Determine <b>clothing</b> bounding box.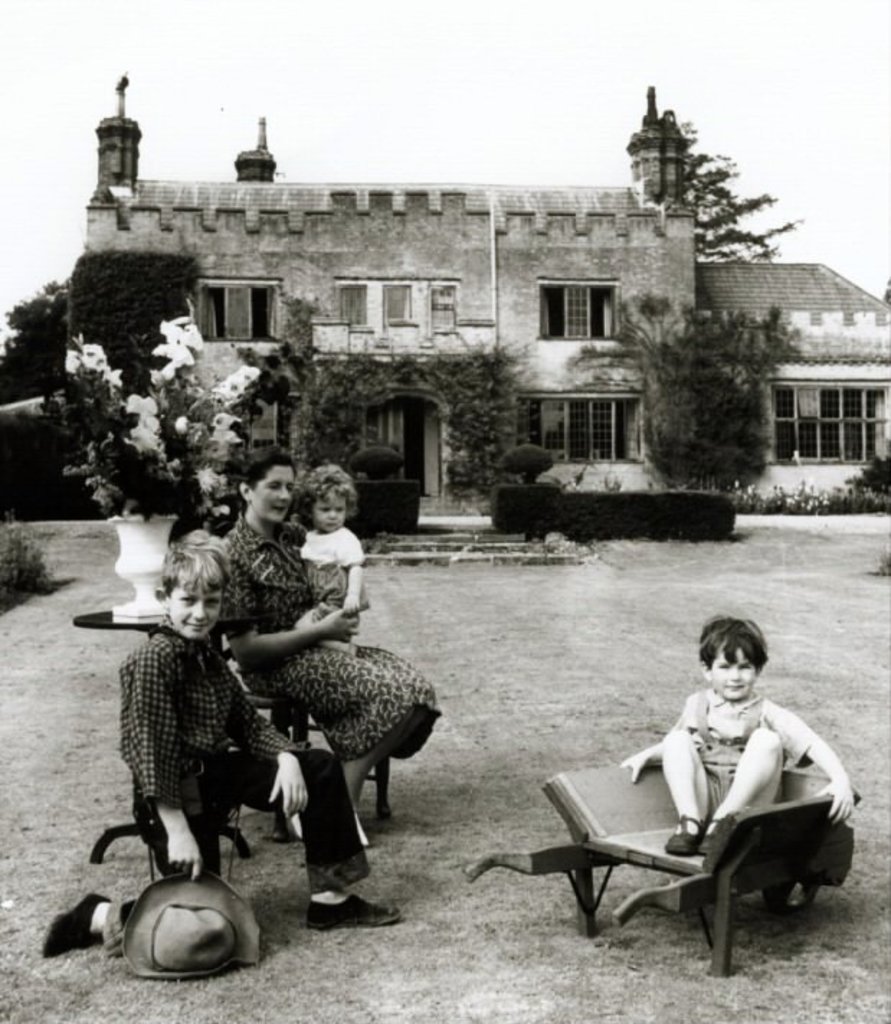
Determined: (674,684,767,824).
